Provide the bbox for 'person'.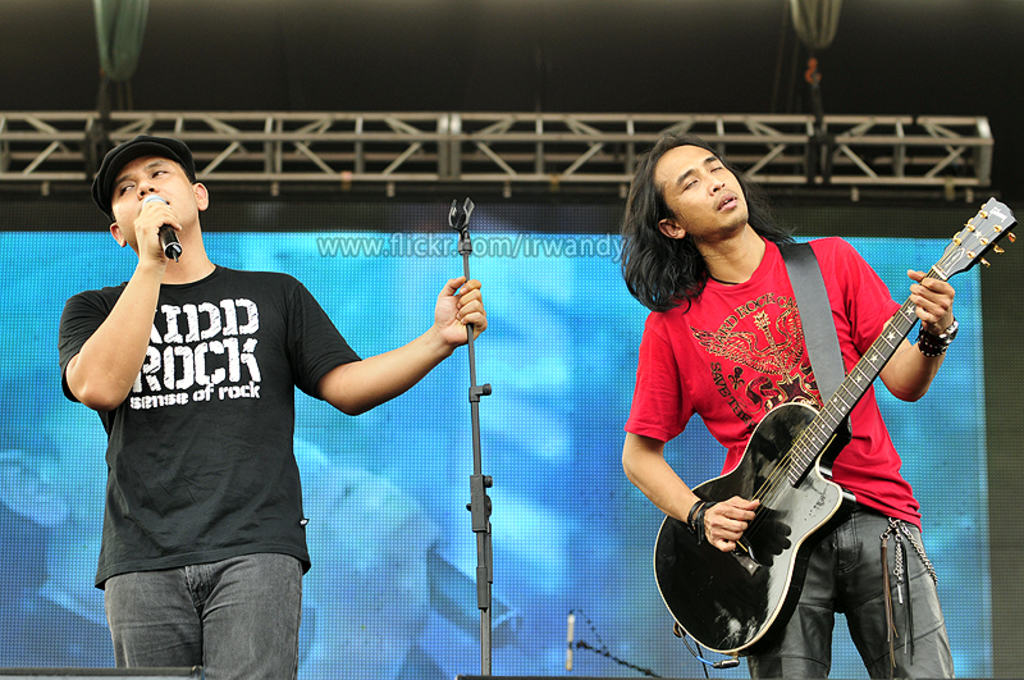
614 132 969 679.
